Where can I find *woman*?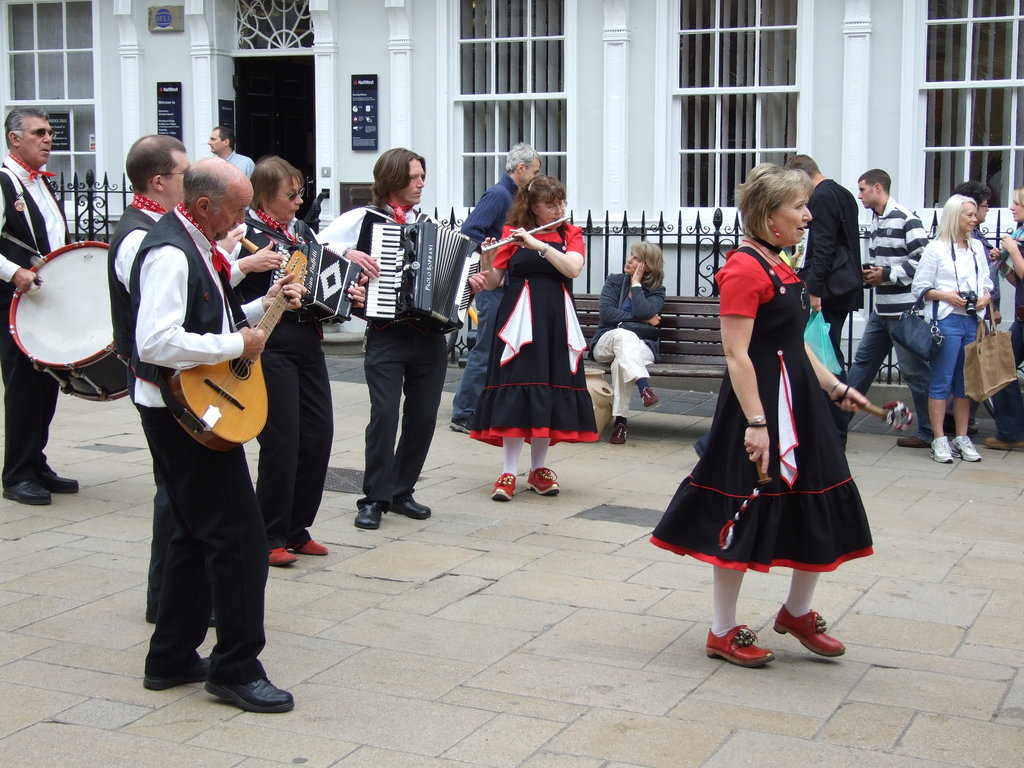
You can find it at rect(668, 160, 879, 658).
